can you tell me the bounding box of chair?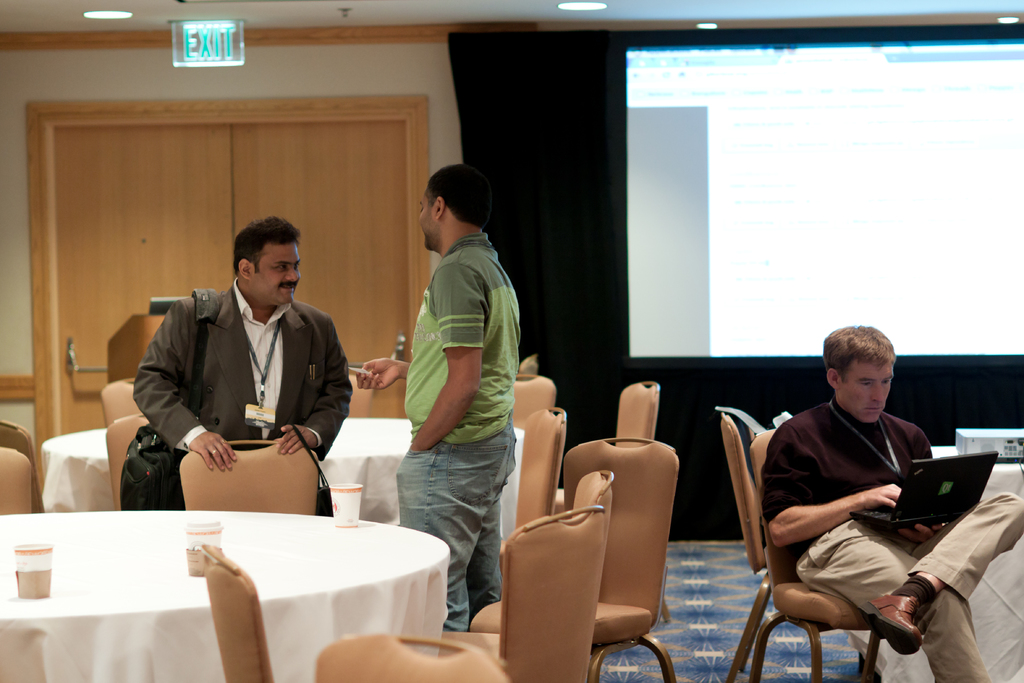
bbox(307, 630, 505, 682).
